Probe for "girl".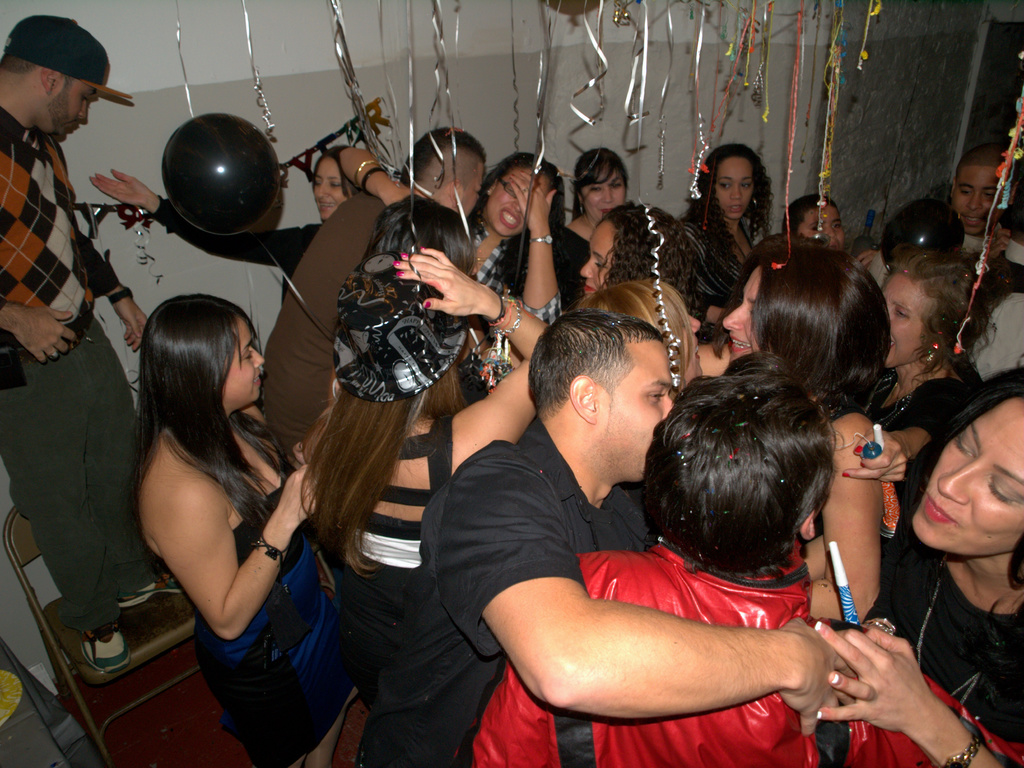
Probe result: l=125, t=297, r=356, b=767.
